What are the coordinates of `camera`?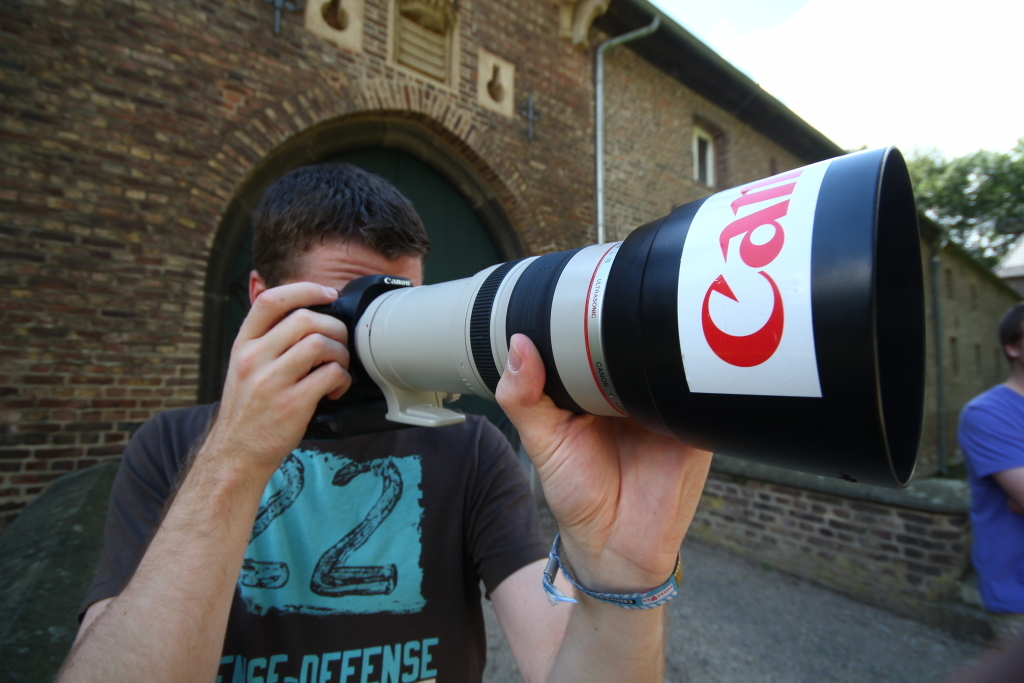
box(298, 143, 928, 492).
